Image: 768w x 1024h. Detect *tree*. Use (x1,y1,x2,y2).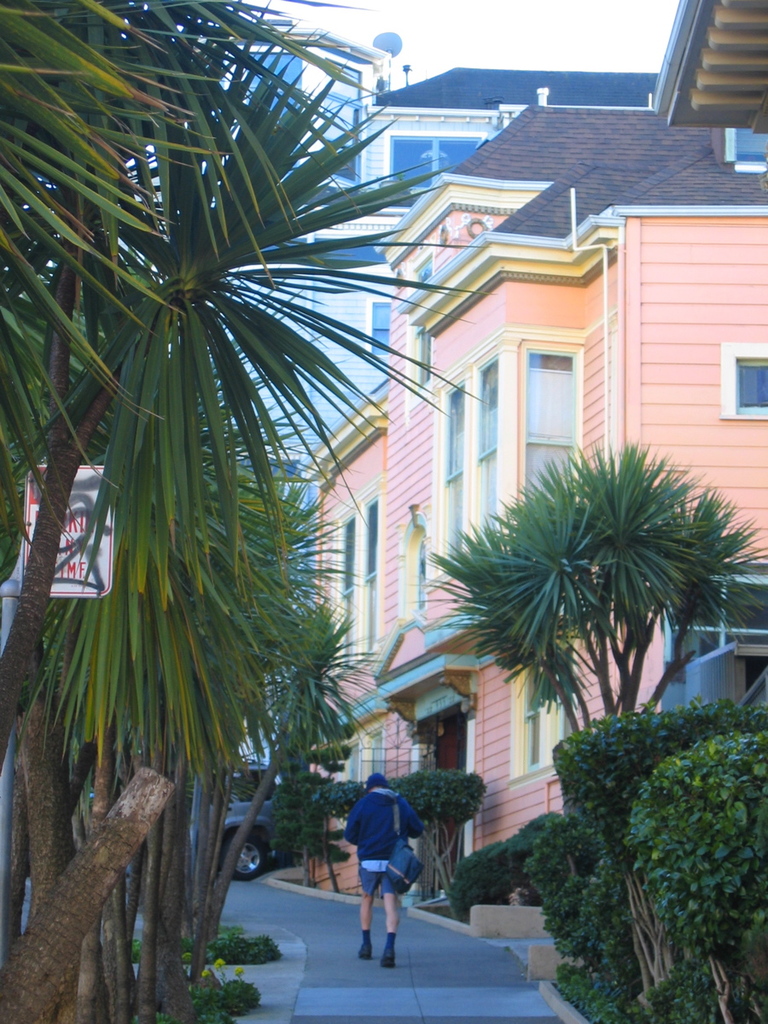
(406,430,763,740).
